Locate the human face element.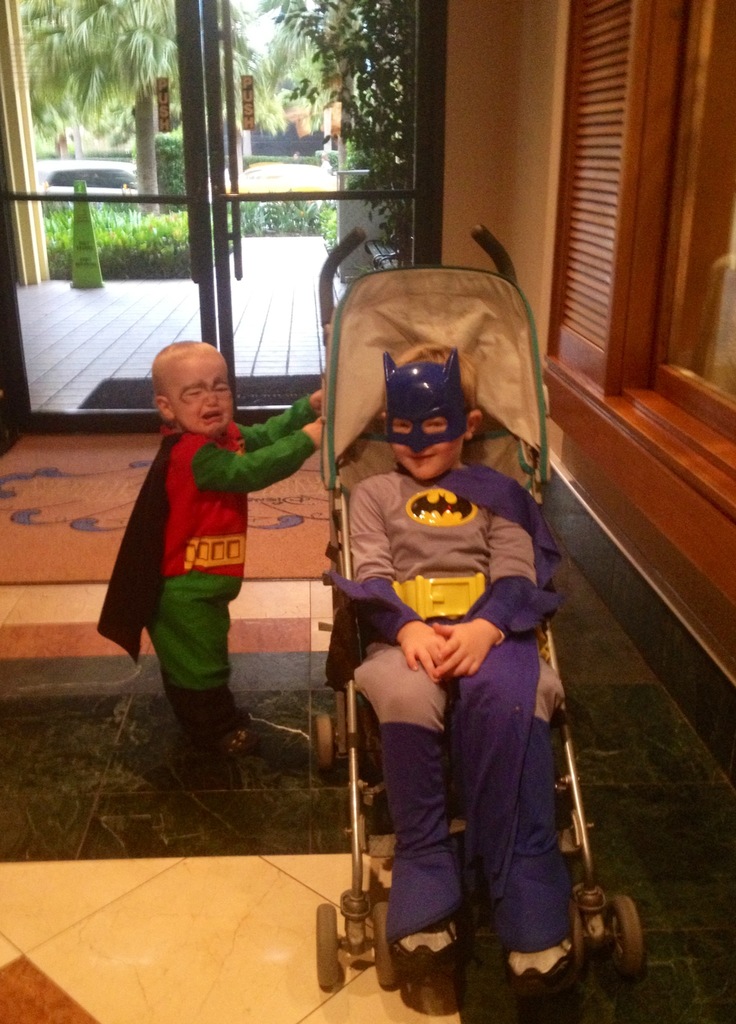
Element bbox: <box>391,415,462,474</box>.
